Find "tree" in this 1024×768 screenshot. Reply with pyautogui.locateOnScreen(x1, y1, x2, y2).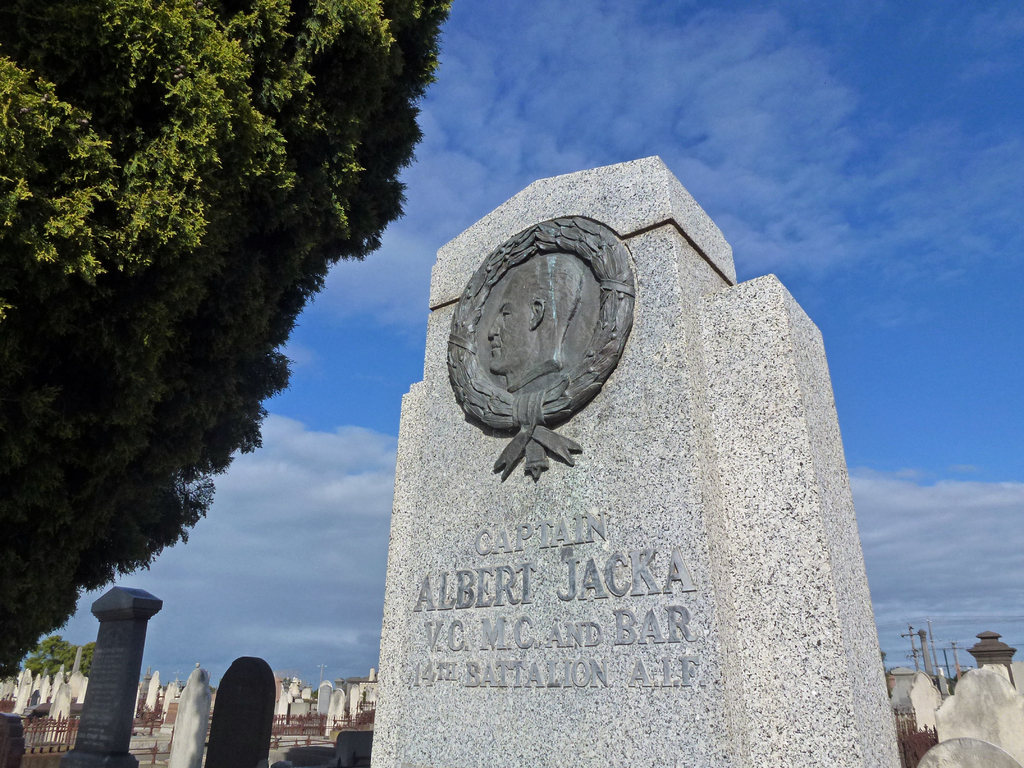
pyautogui.locateOnScreen(19, 638, 96, 672).
